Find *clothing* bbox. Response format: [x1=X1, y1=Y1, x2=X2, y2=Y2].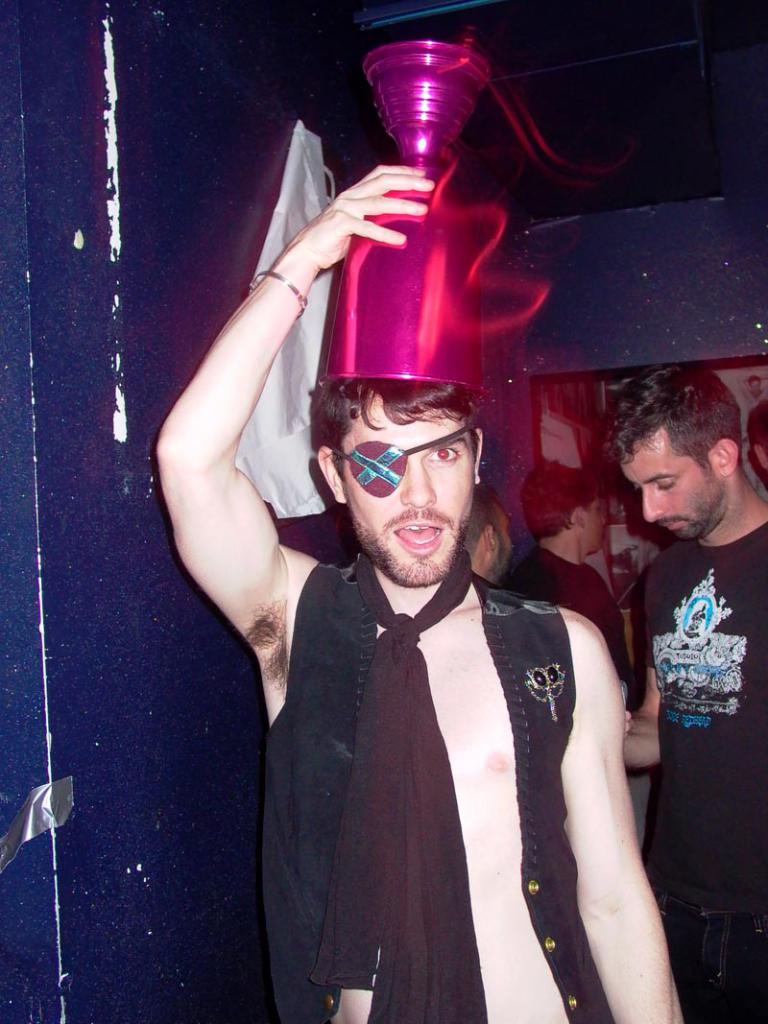
[x1=256, y1=556, x2=625, y2=1023].
